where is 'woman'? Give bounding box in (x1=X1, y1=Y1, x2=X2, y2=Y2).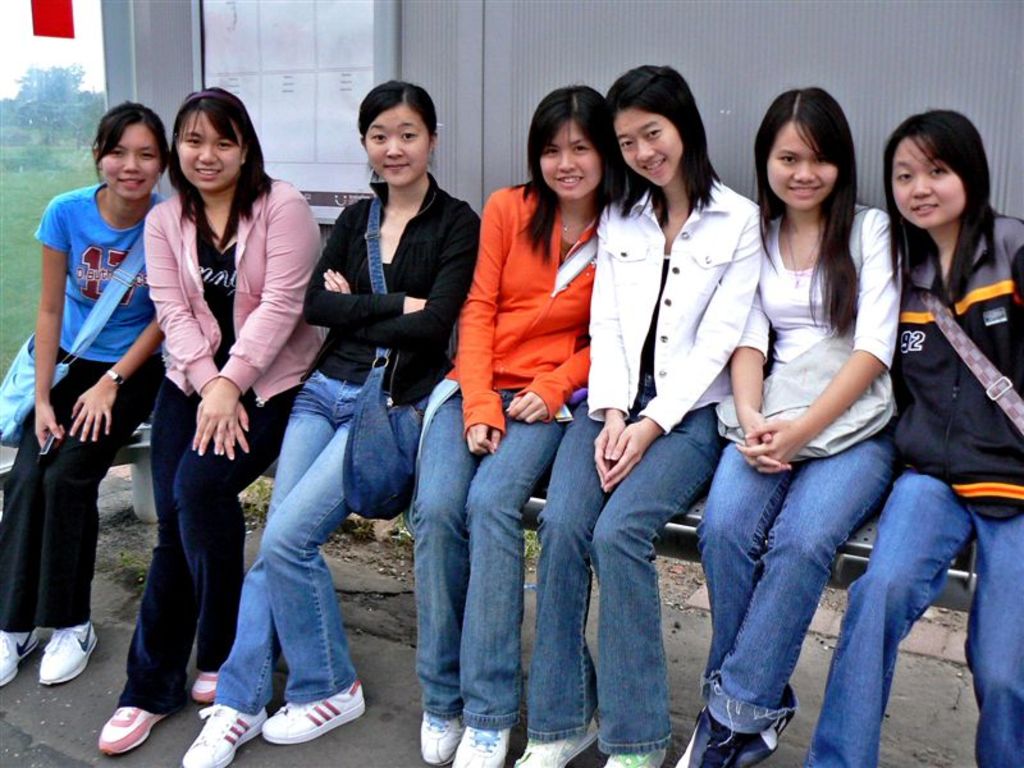
(x1=96, y1=79, x2=326, y2=758).
